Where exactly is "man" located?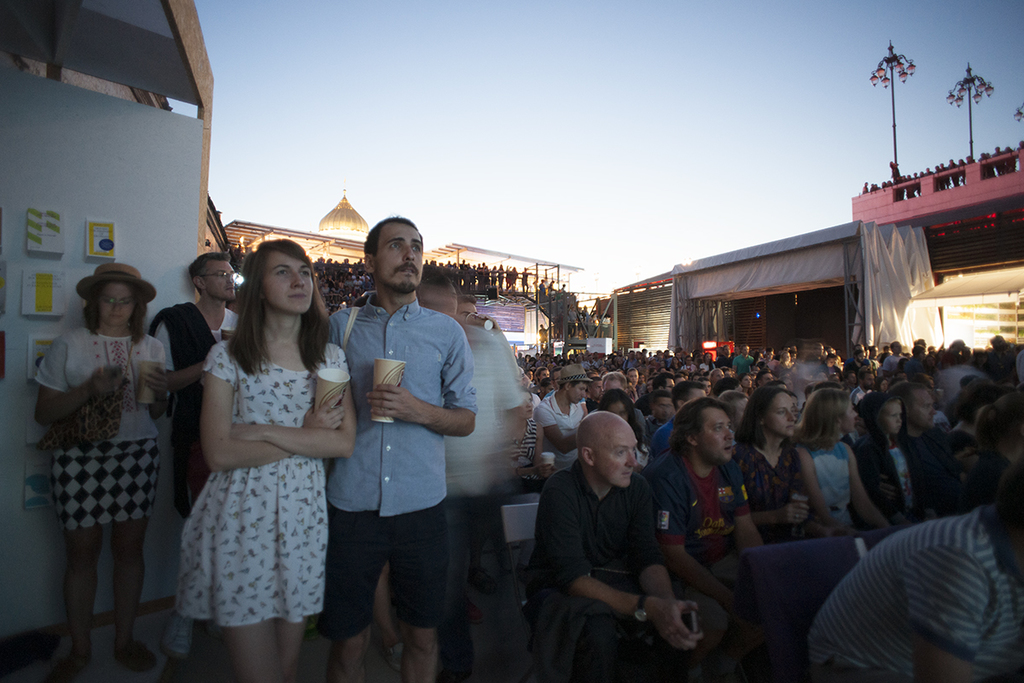
Its bounding box is left=142, top=248, right=241, bottom=517.
